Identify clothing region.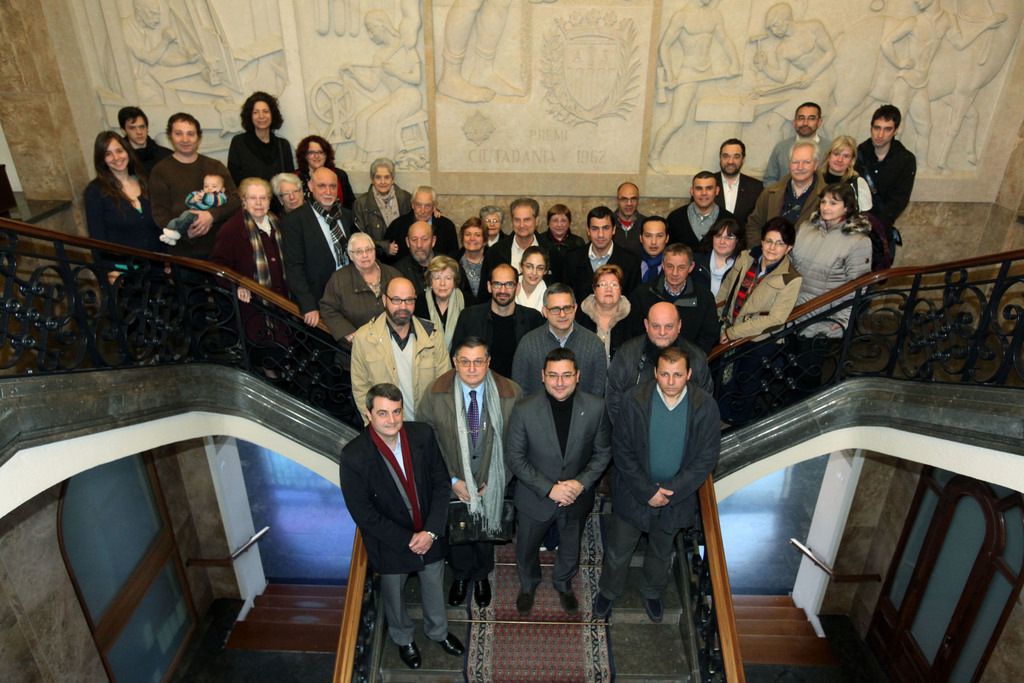
Region: (367, 183, 426, 253).
